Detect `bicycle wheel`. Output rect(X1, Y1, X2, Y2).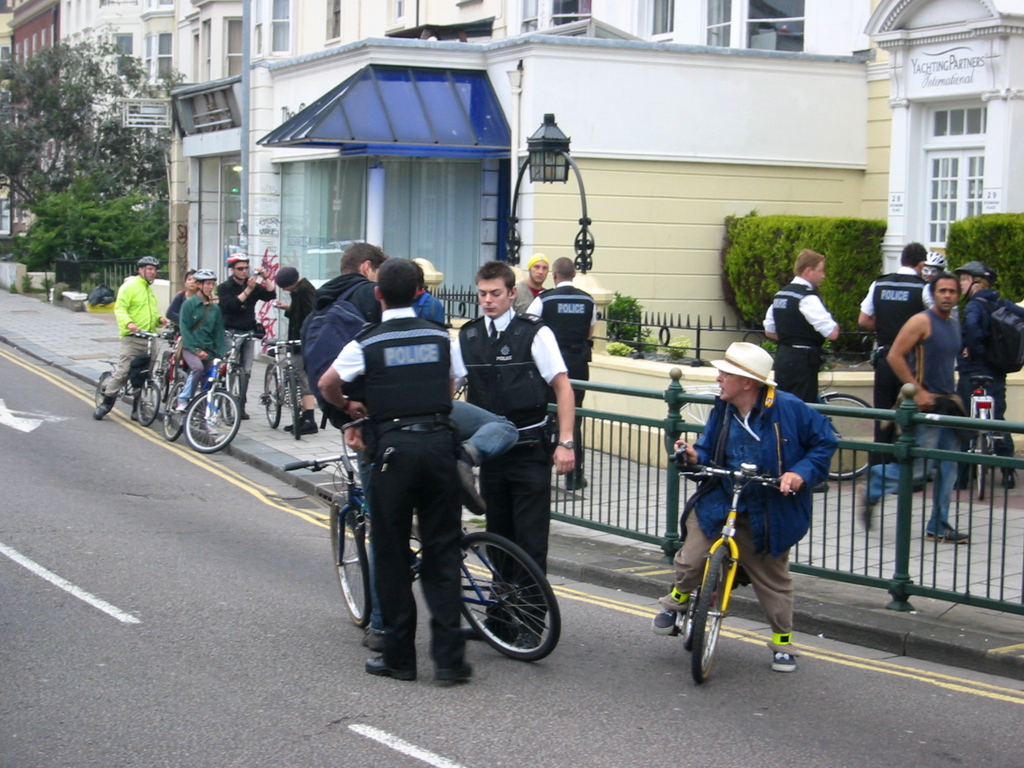
rect(136, 384, 162, 429).
